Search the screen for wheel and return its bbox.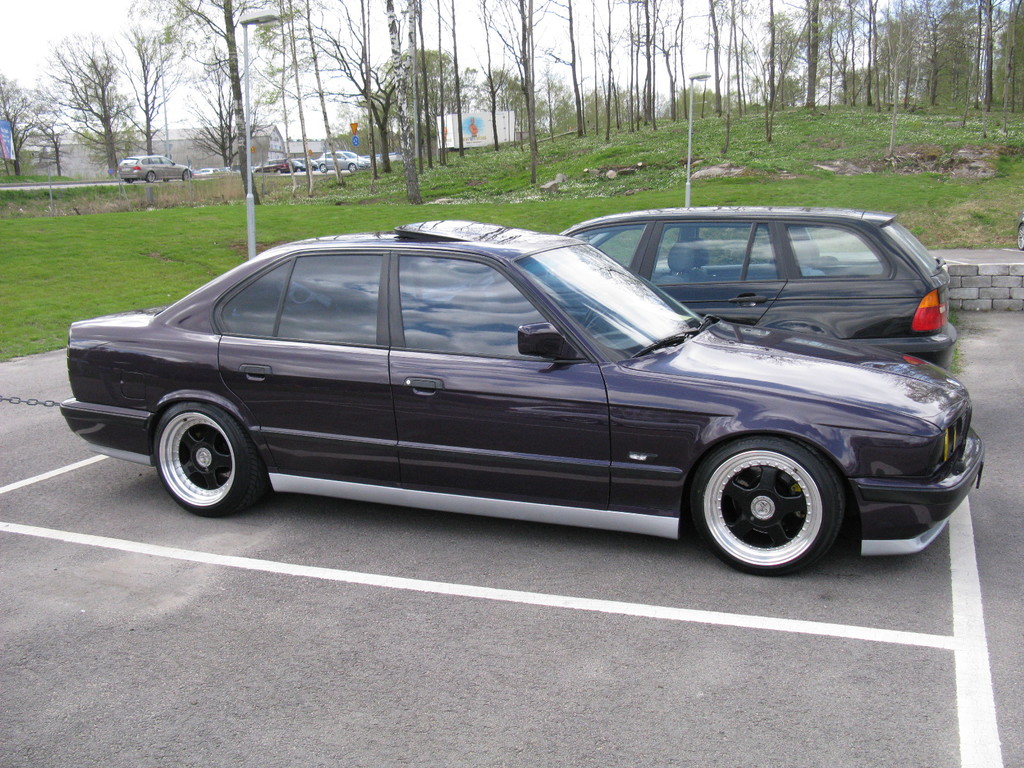
Found: <bbox>684, 431, 849, 584</bbox>.
